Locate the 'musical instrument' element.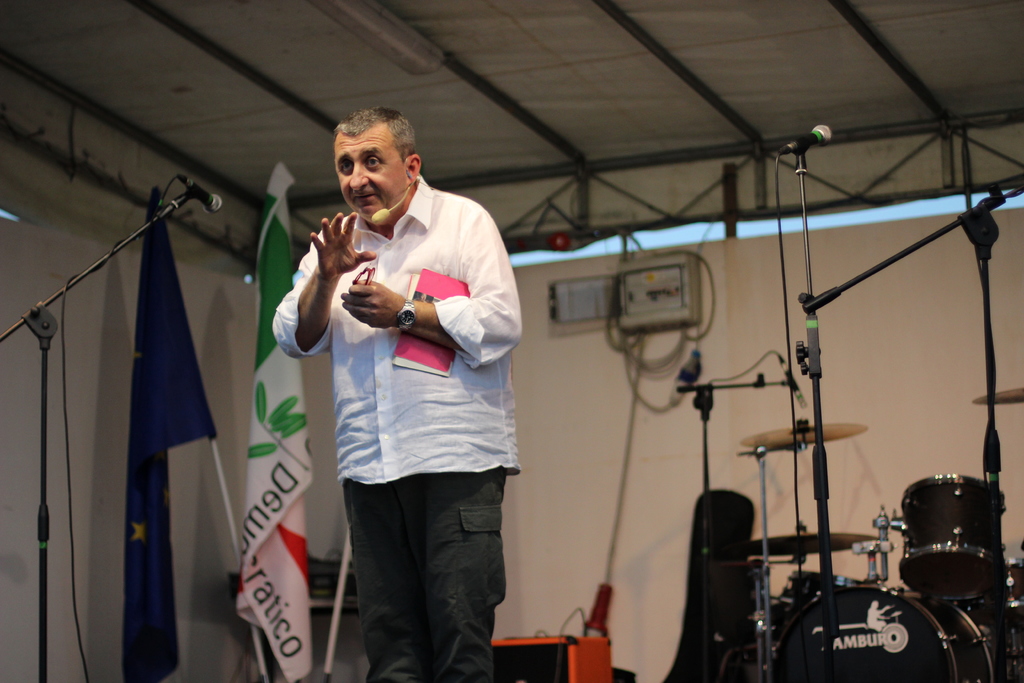
Element bbox: box=[666, 381, 1000, 654].
